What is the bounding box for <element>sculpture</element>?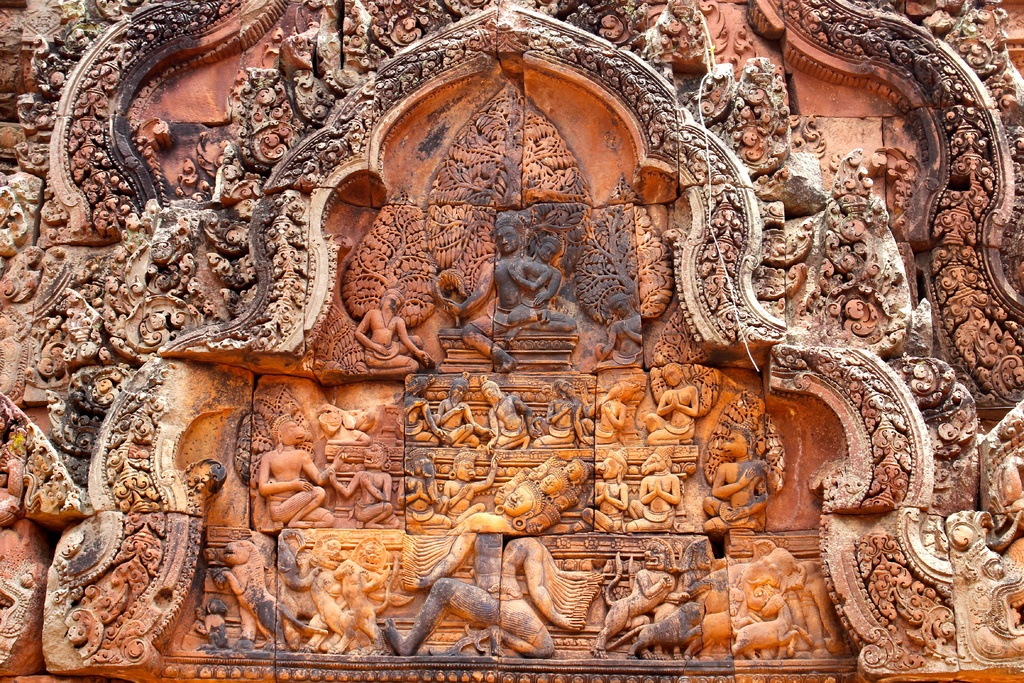
l=442, t=447, r=496, b=522.
